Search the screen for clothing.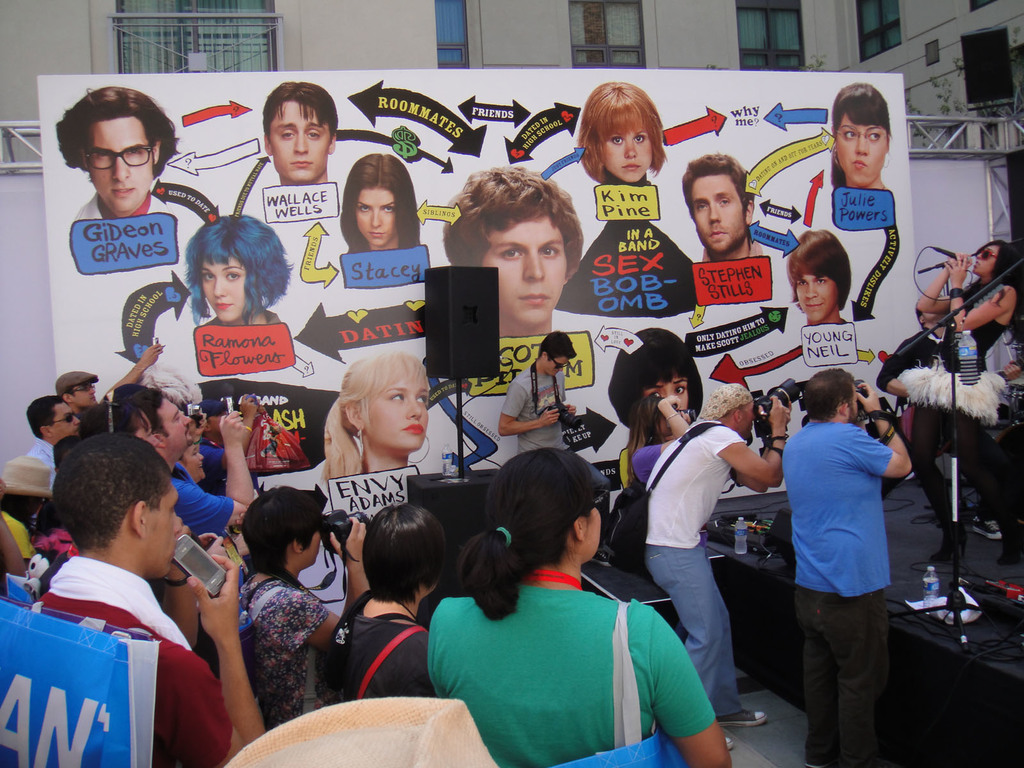
Found at 644/422/747/714.
